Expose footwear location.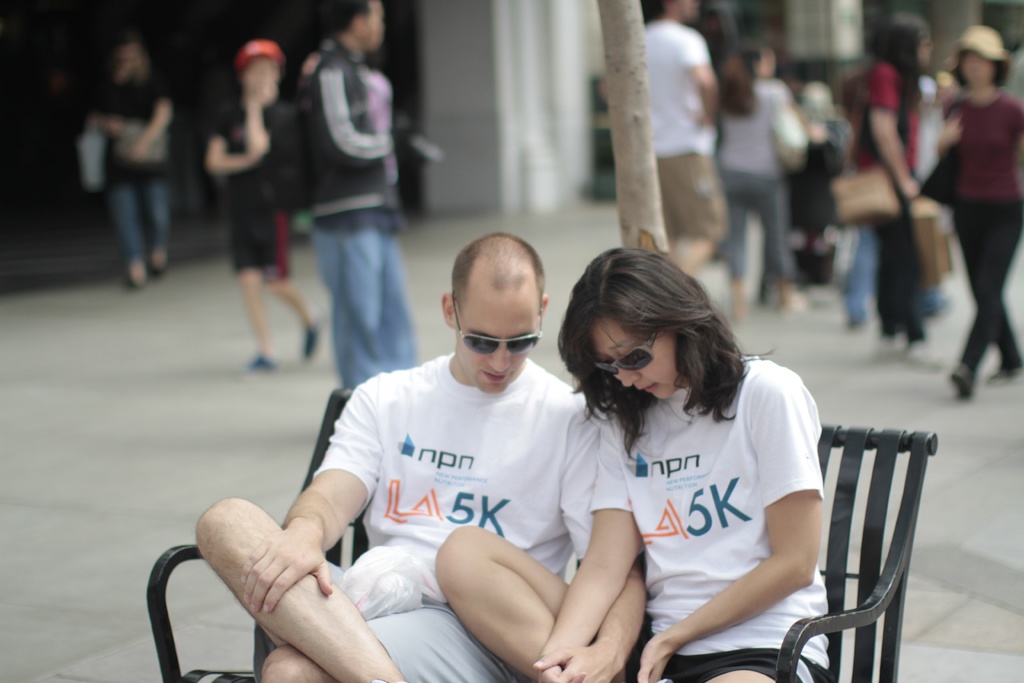
Exposed at <box>150,256,168,277</box>.
